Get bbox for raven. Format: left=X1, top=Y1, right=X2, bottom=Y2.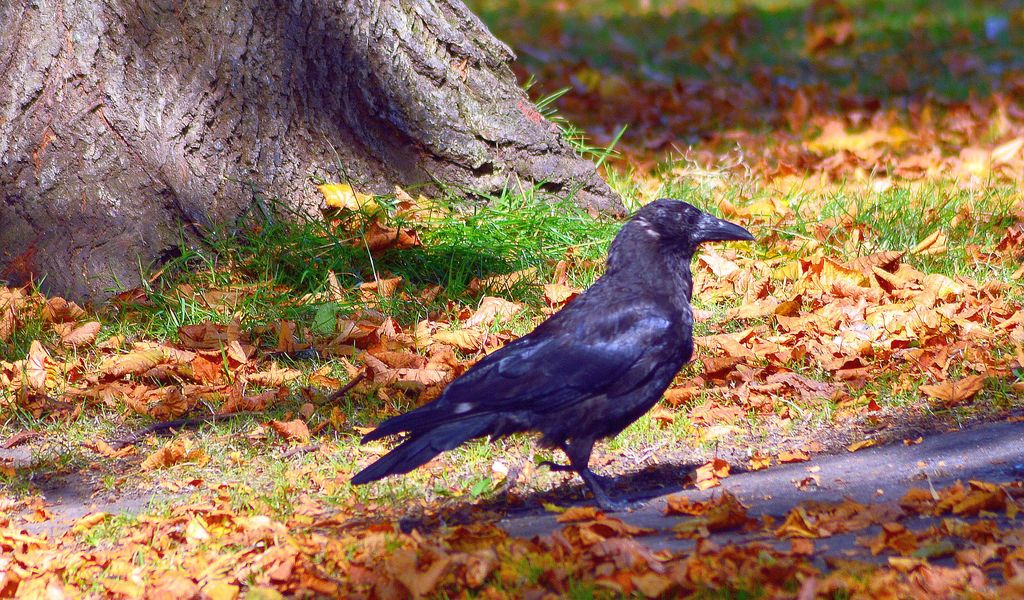
left=351, top=199, right=753, bottom=515.
